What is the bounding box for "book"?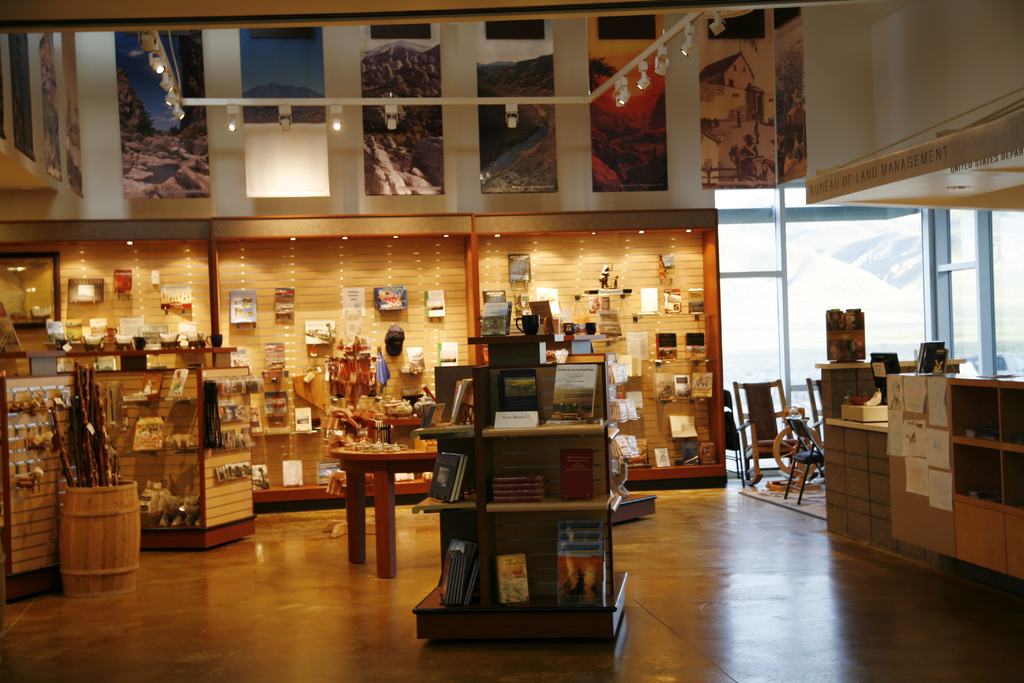
{"left": 595, "top": 308, "right": 622, "bottom": 336}.
